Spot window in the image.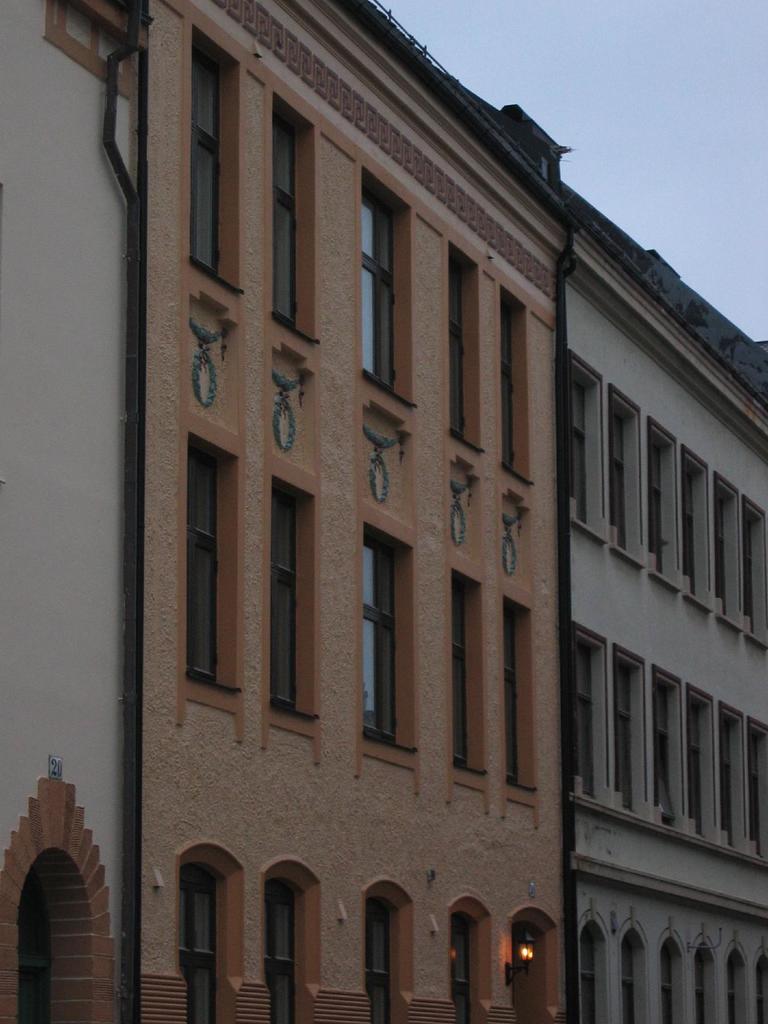
window found at rect(269, 94, 316, 344).
